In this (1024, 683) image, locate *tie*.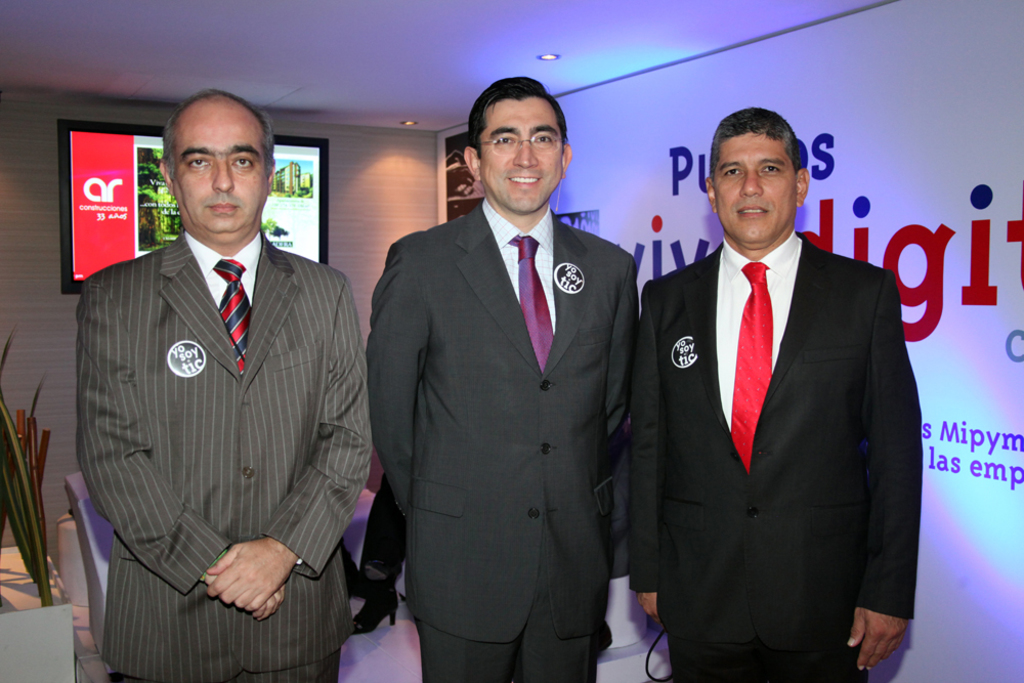
Bounding box: [508,233,557,384].
